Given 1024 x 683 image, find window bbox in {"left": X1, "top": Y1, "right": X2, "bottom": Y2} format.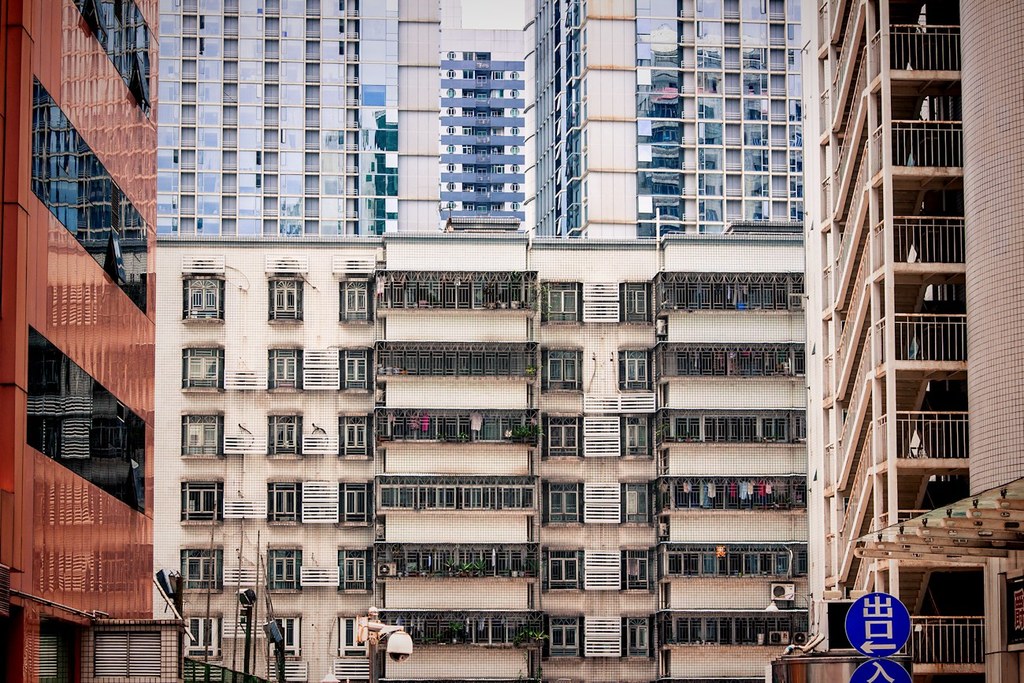
{"left": 182, "top": 412, "right": 218, "bottom": 462}.
